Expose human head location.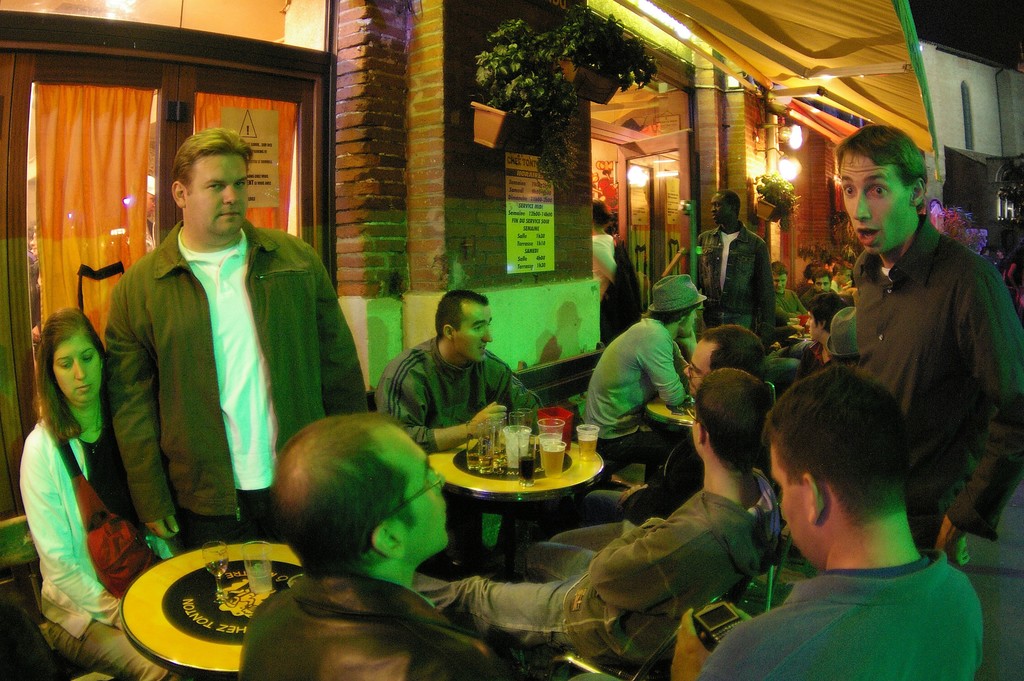
Exposed at pyautogui.locateOnScreen(251, 422, 451, 602).
